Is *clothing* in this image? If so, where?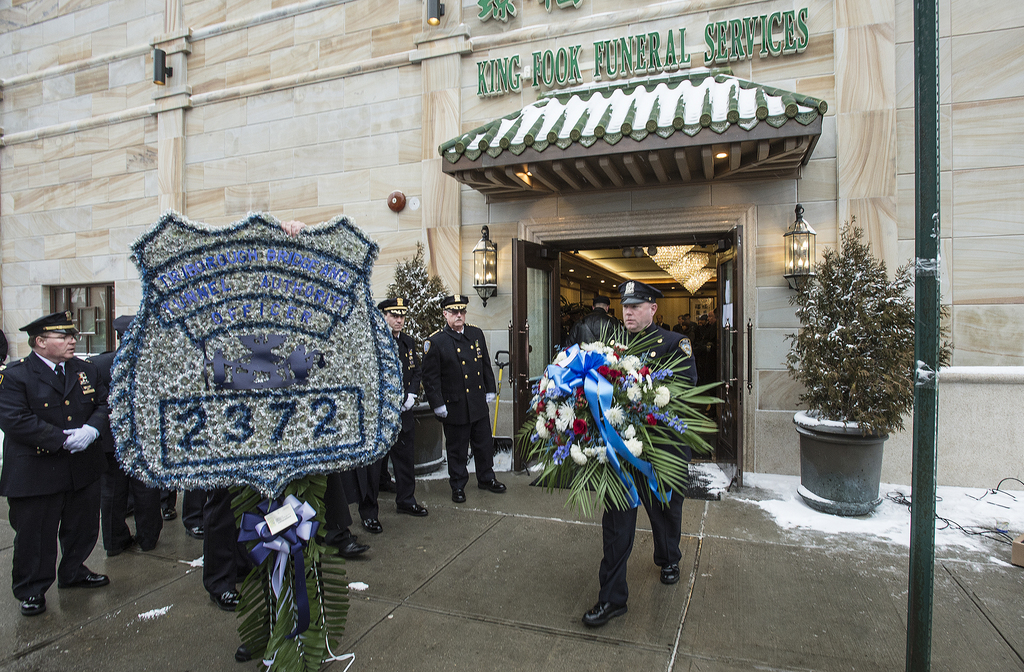
Yes, at BBox(572, 308, 625, 347).
